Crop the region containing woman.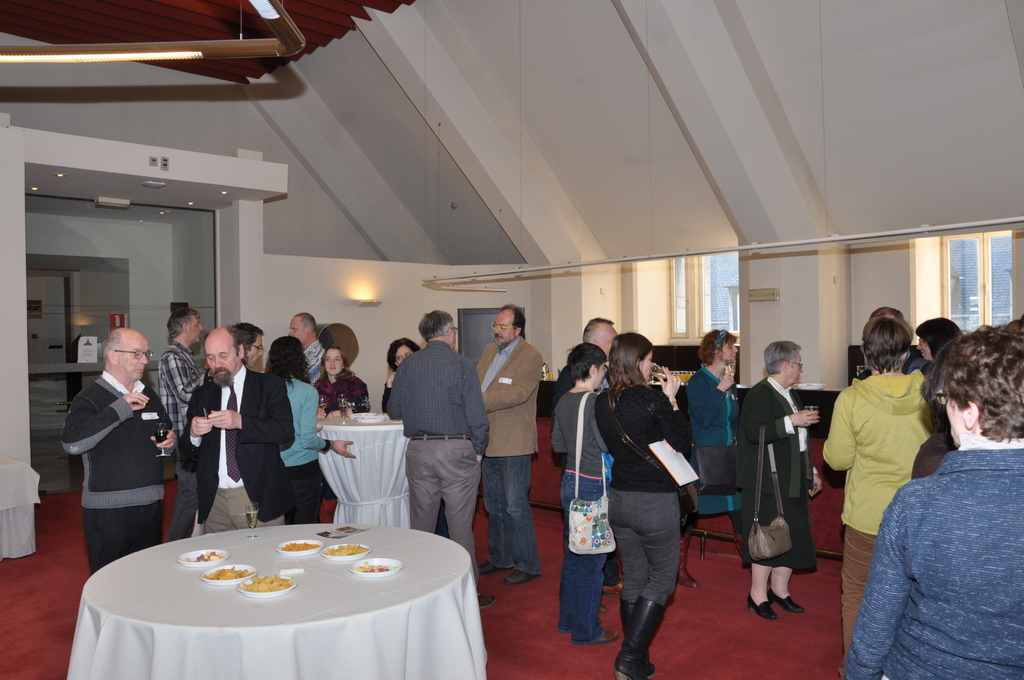
Crop region: detection(738, 338, 824, 624).
